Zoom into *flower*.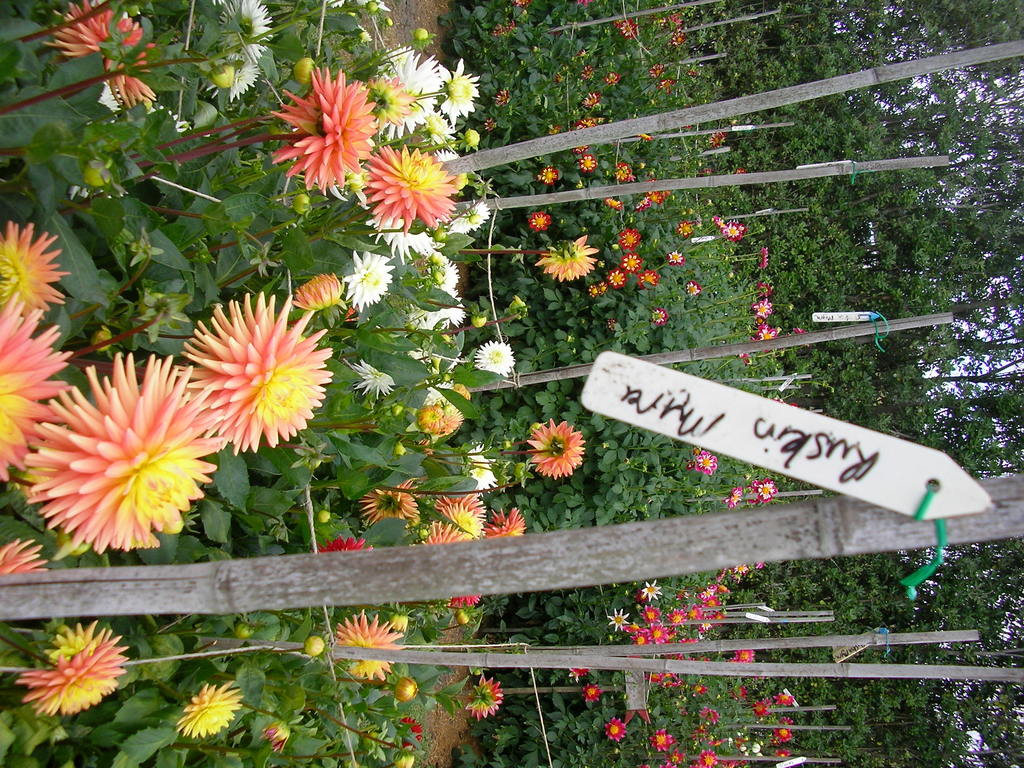
Zoom target: 753,321,782,340.
